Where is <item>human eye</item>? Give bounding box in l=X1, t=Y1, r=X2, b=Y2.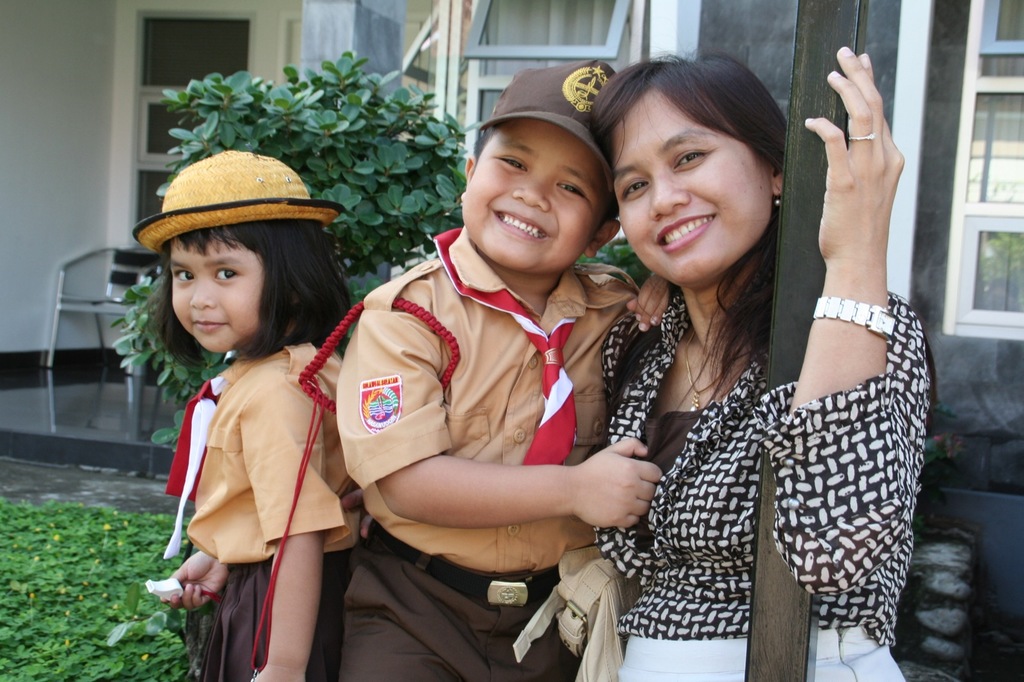
l=625, t=181, r=651, b=205.
